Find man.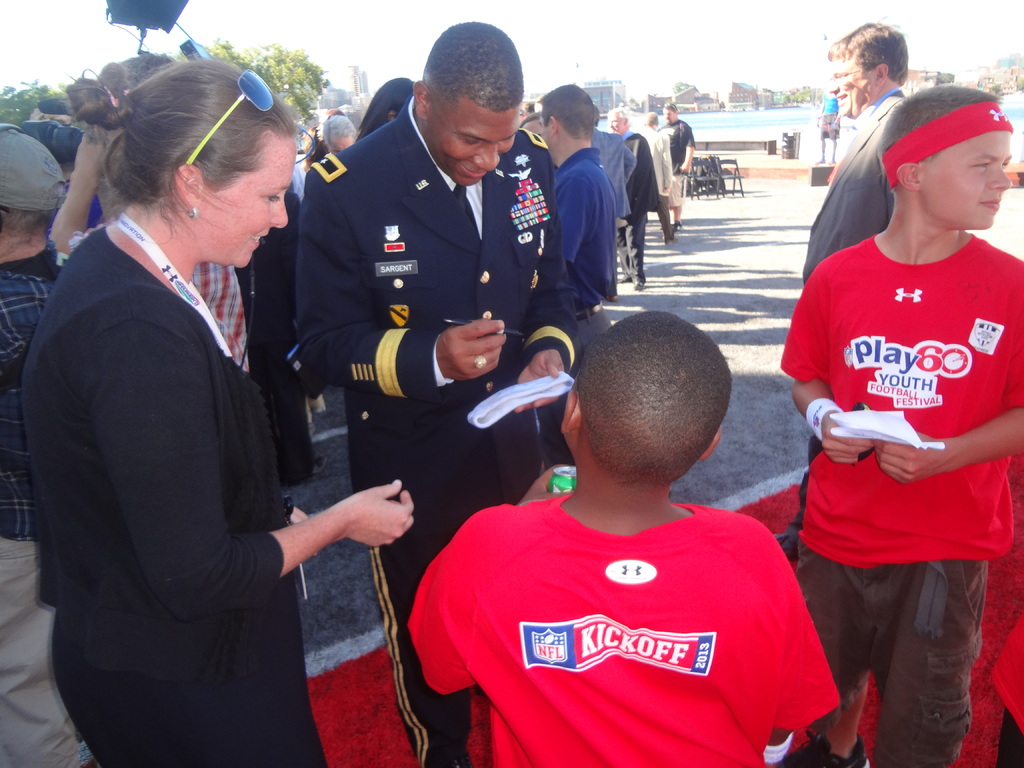
l=287, t=40, r=572, b=503.
